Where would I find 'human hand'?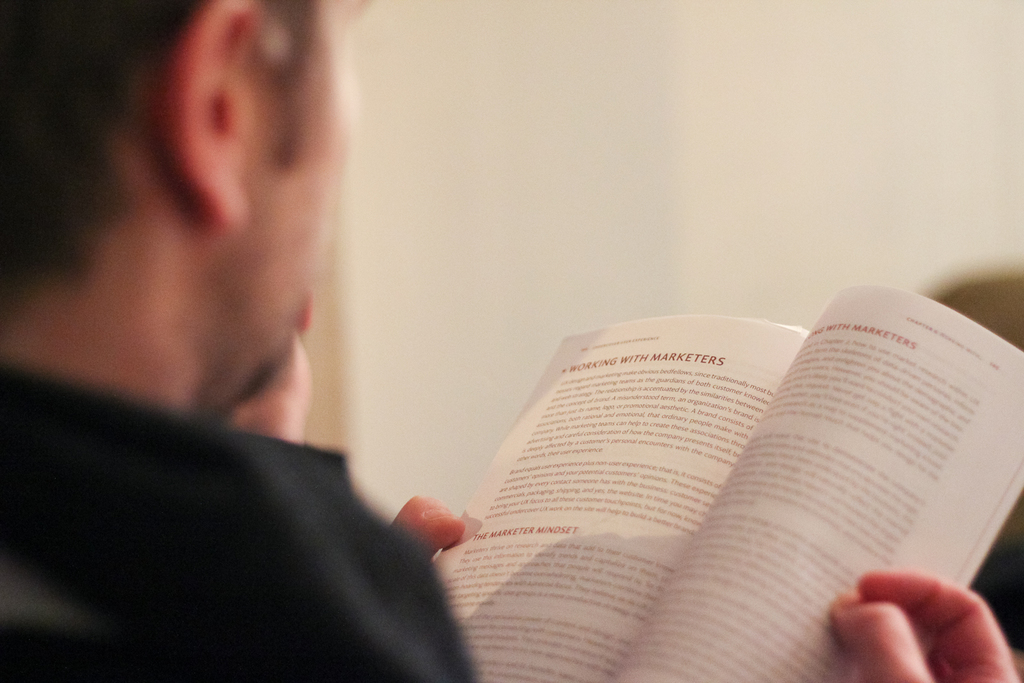
At bbox(815, 565, 1016, 680).
